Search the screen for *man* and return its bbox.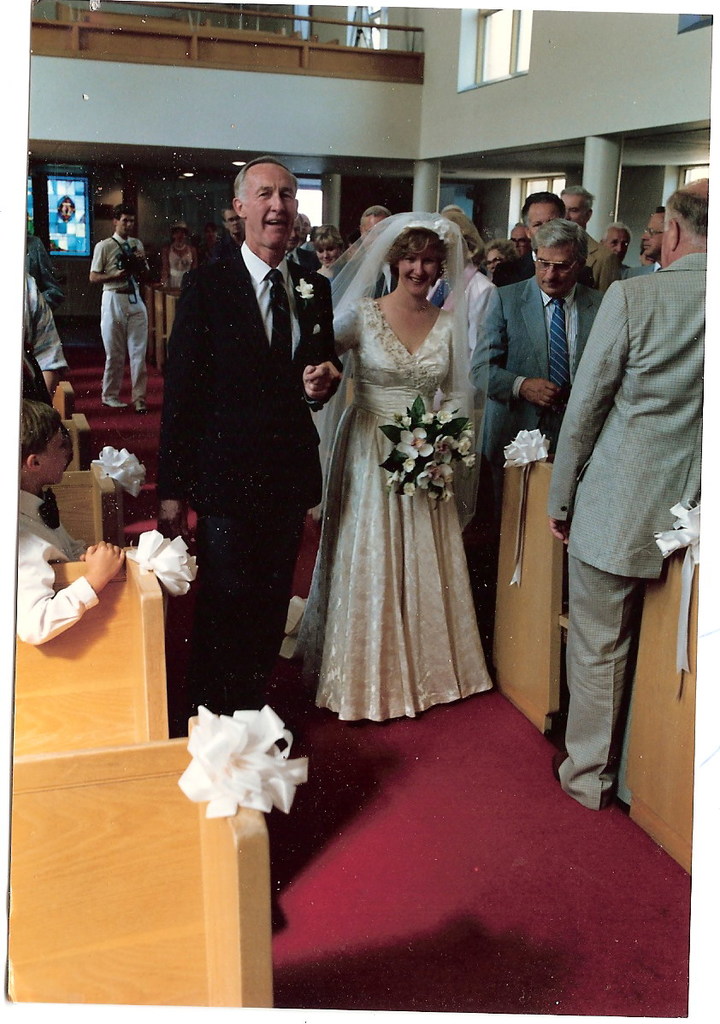
Found: <bbox>597, 222, 634, 264</bbox>.
